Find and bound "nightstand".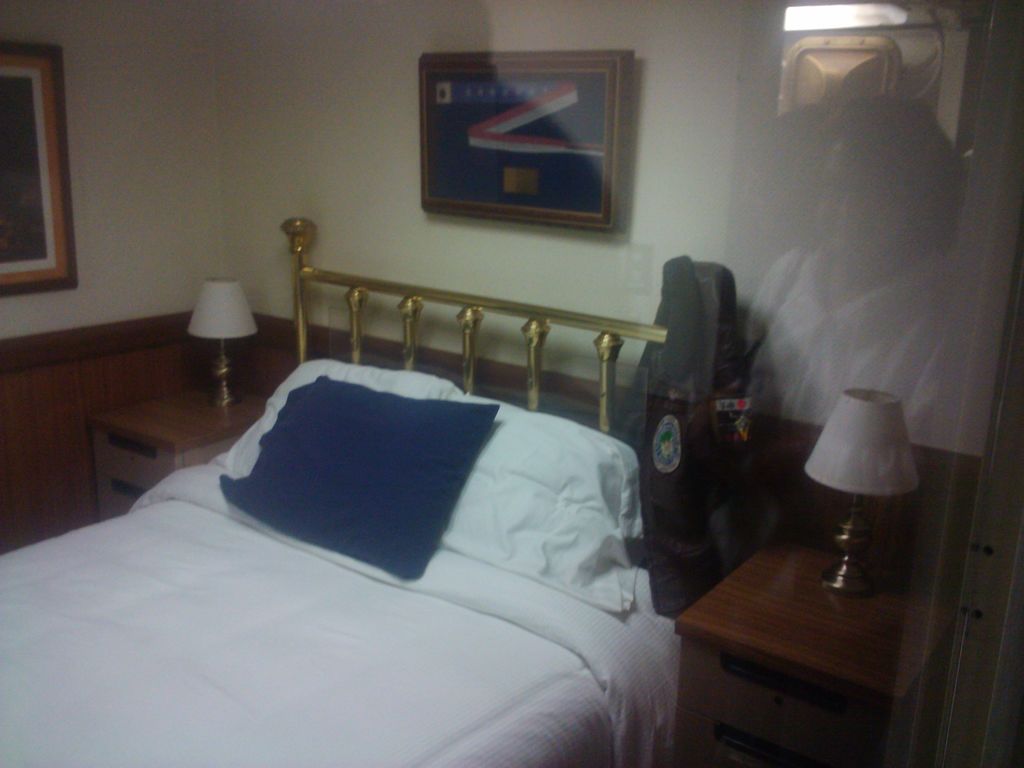
Bound: 80,365,276,518.
